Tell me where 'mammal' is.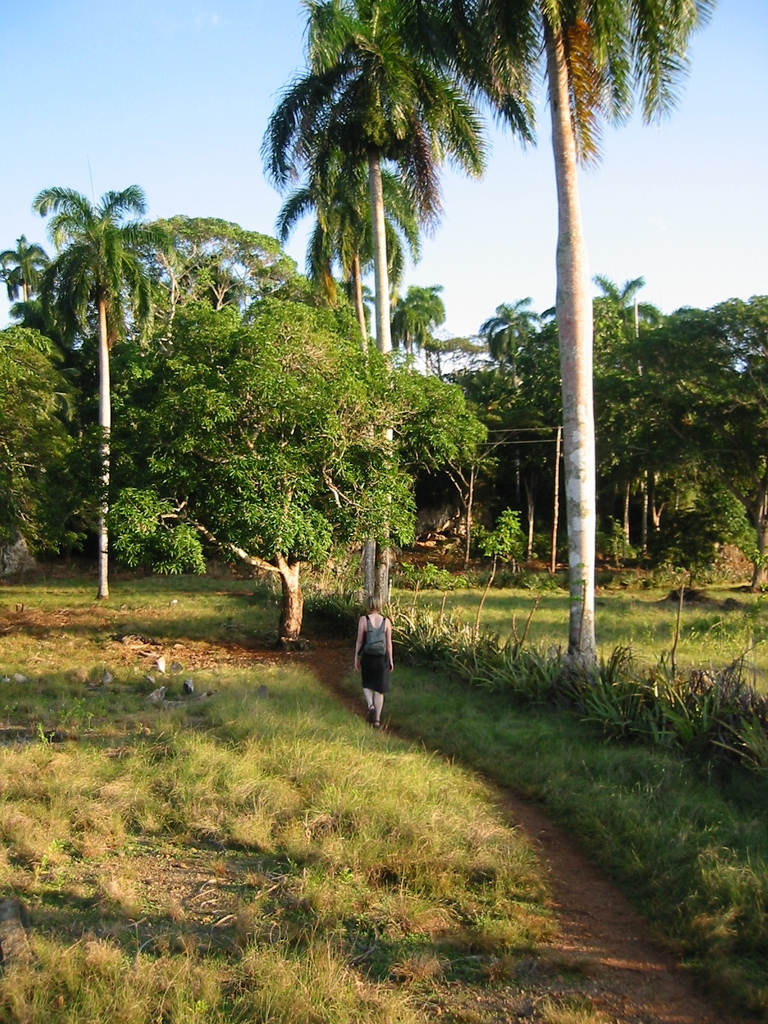
'mammal' is at 350/593/394/721.
